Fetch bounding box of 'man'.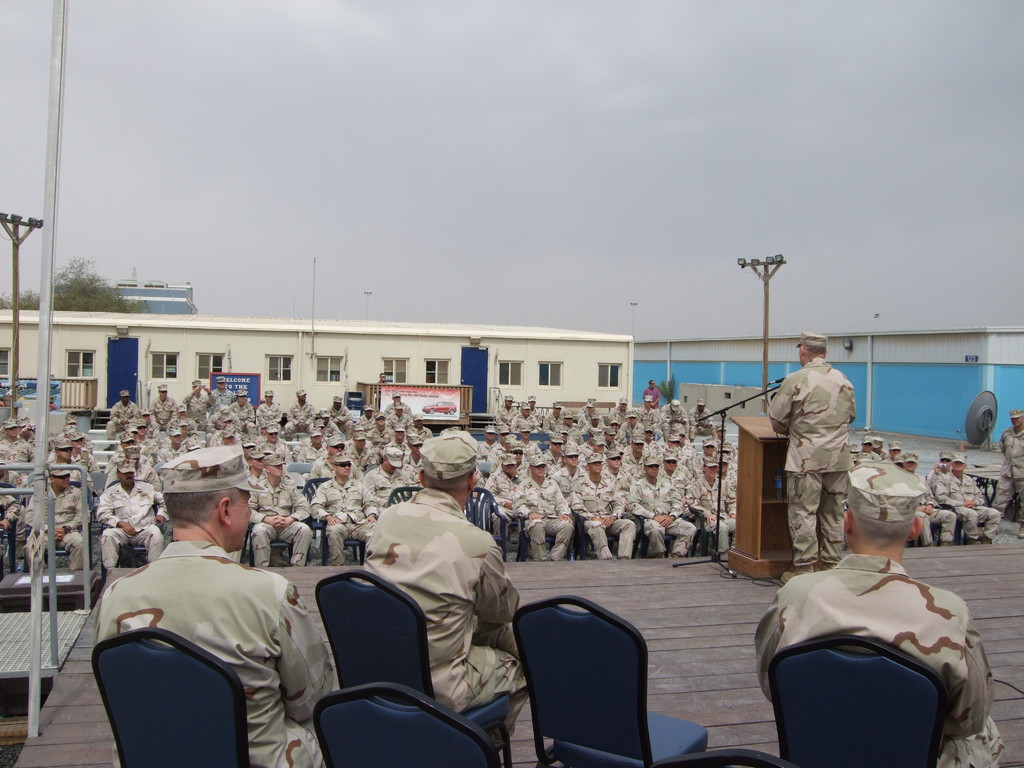
Bbox: bbox(748, 461, 1007, 767).
